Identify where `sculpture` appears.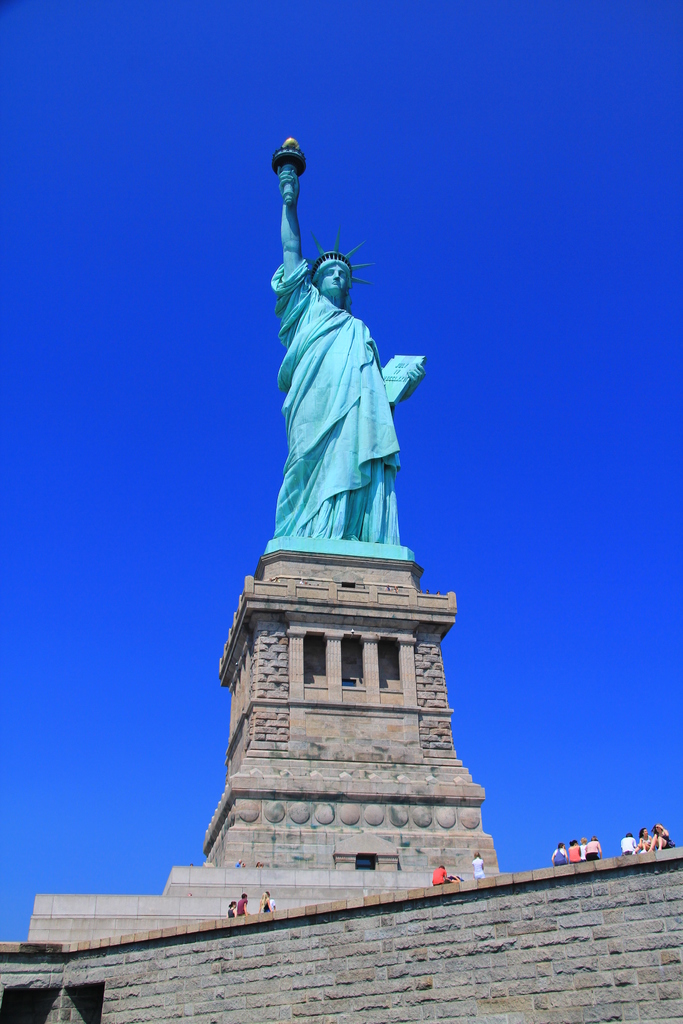
Appears at select_region(245, 163, 443, 633).
